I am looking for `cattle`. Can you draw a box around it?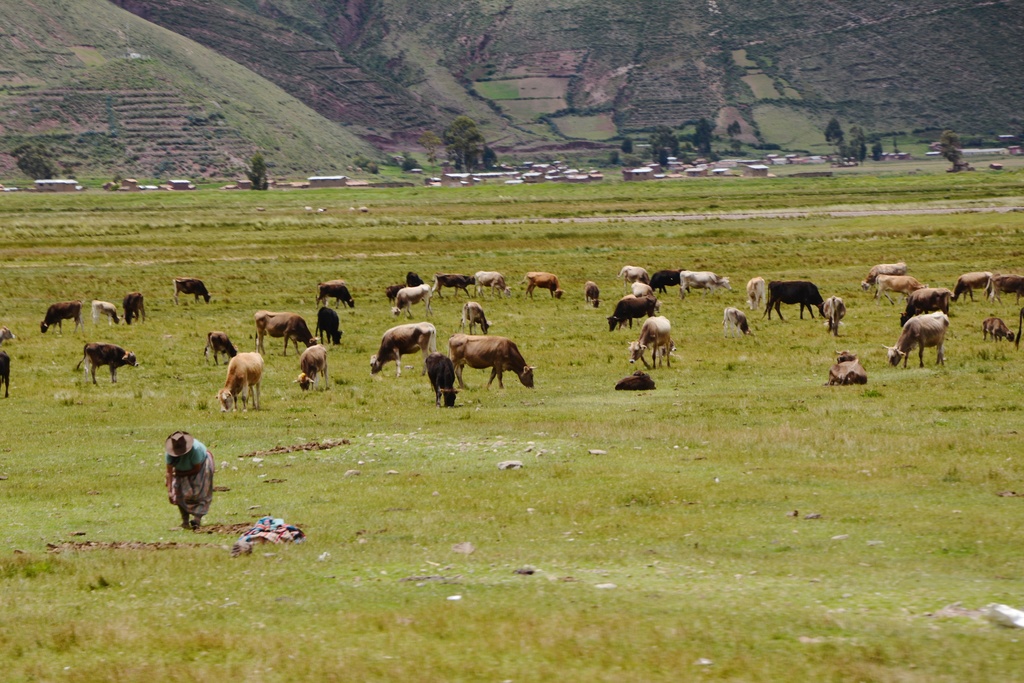
Sure, the bounding box is bbox=(949, 272, 992, 302).
